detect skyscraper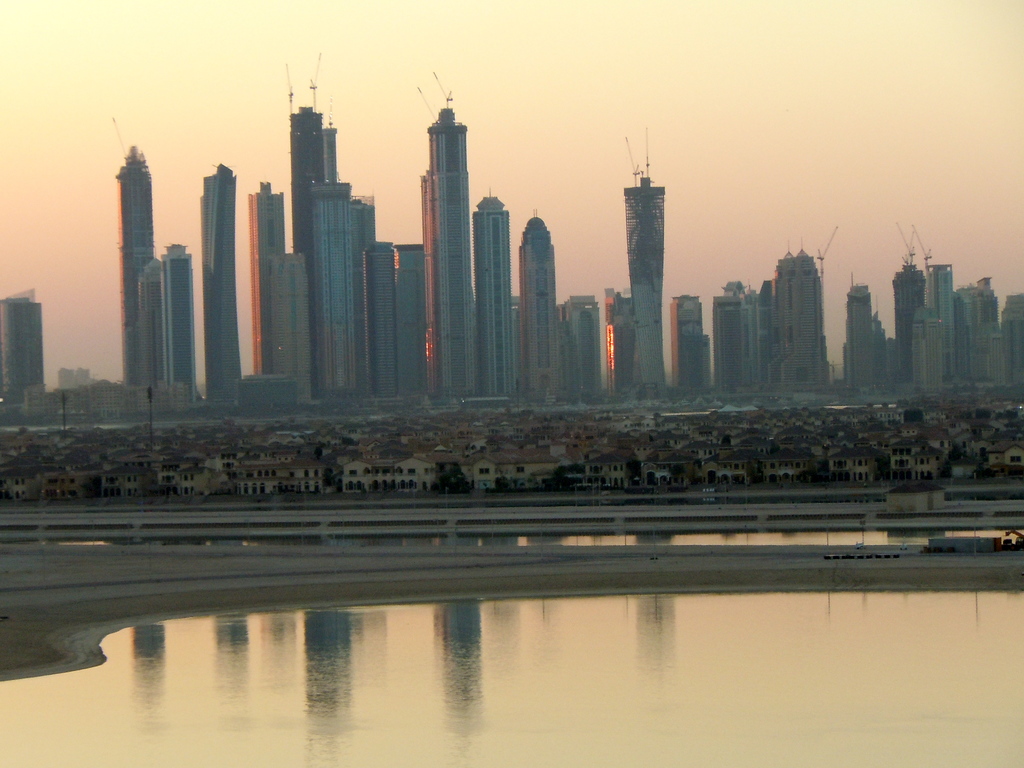
x1=412, y1=99, x2=485, y2=410
